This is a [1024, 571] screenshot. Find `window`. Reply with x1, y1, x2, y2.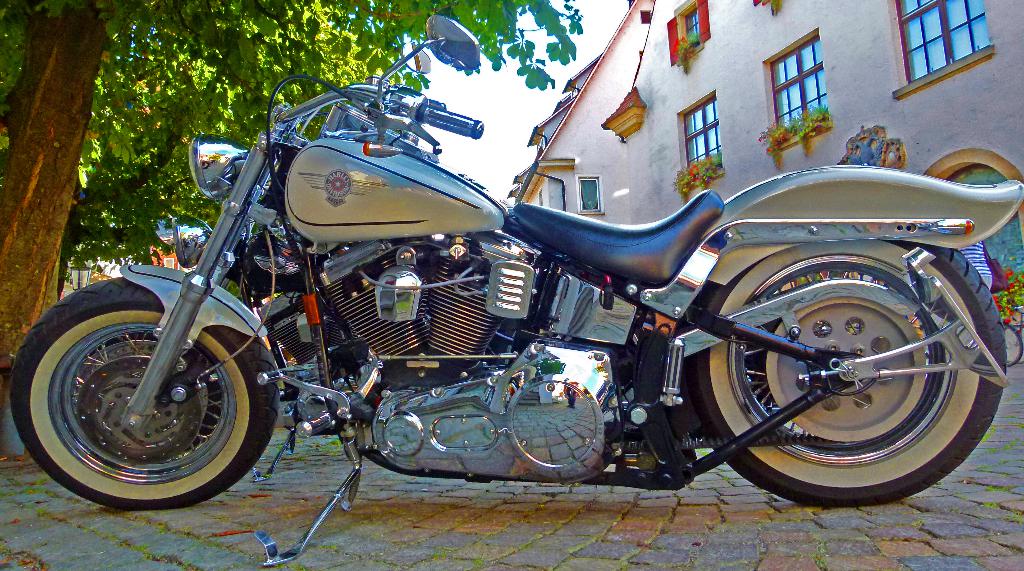
683, 92, 723, 182.
